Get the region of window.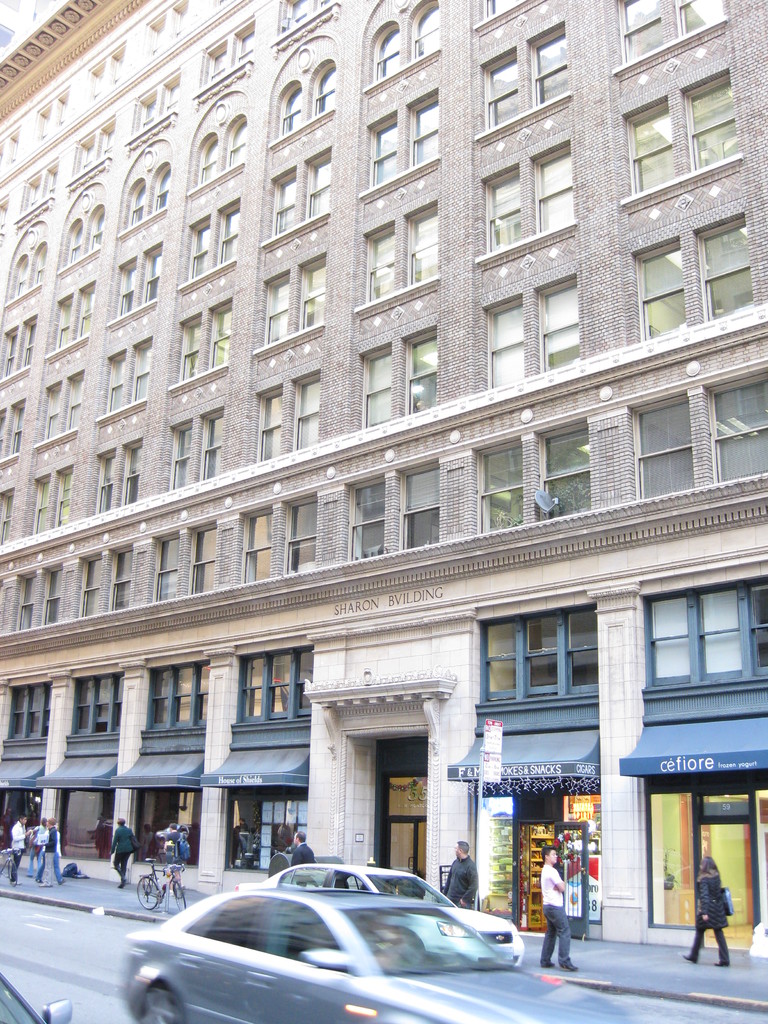
bbox(74, 287, 93, 337).
